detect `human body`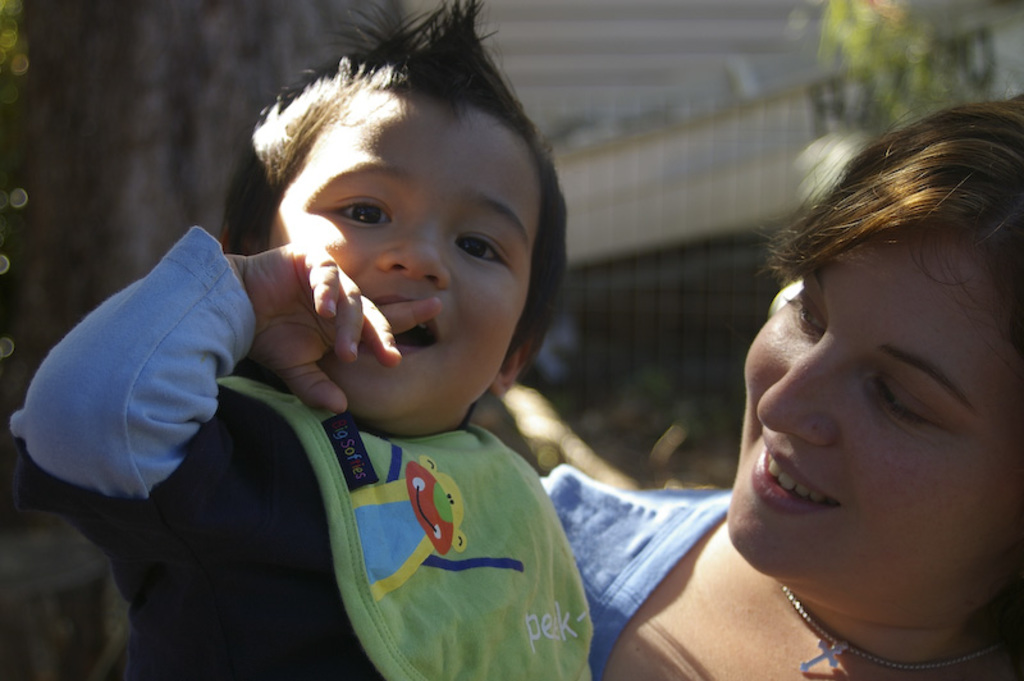
<bbox>585, 125, 1016, 666</bbox>
